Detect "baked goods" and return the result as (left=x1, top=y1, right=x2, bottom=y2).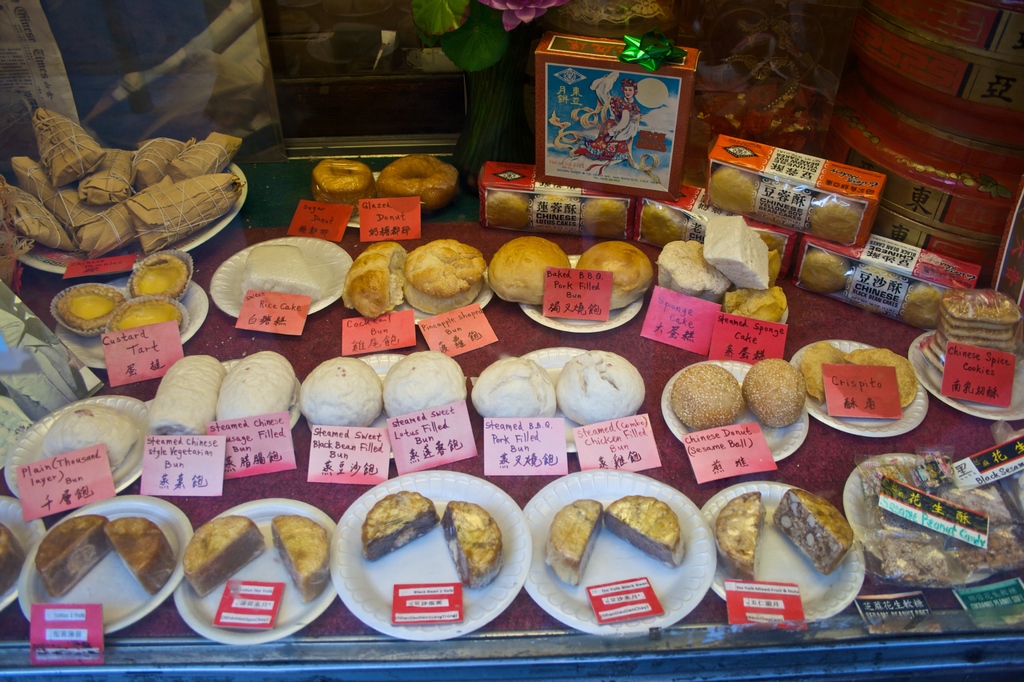
(left=362, top=489, right=439, bottom=560).
